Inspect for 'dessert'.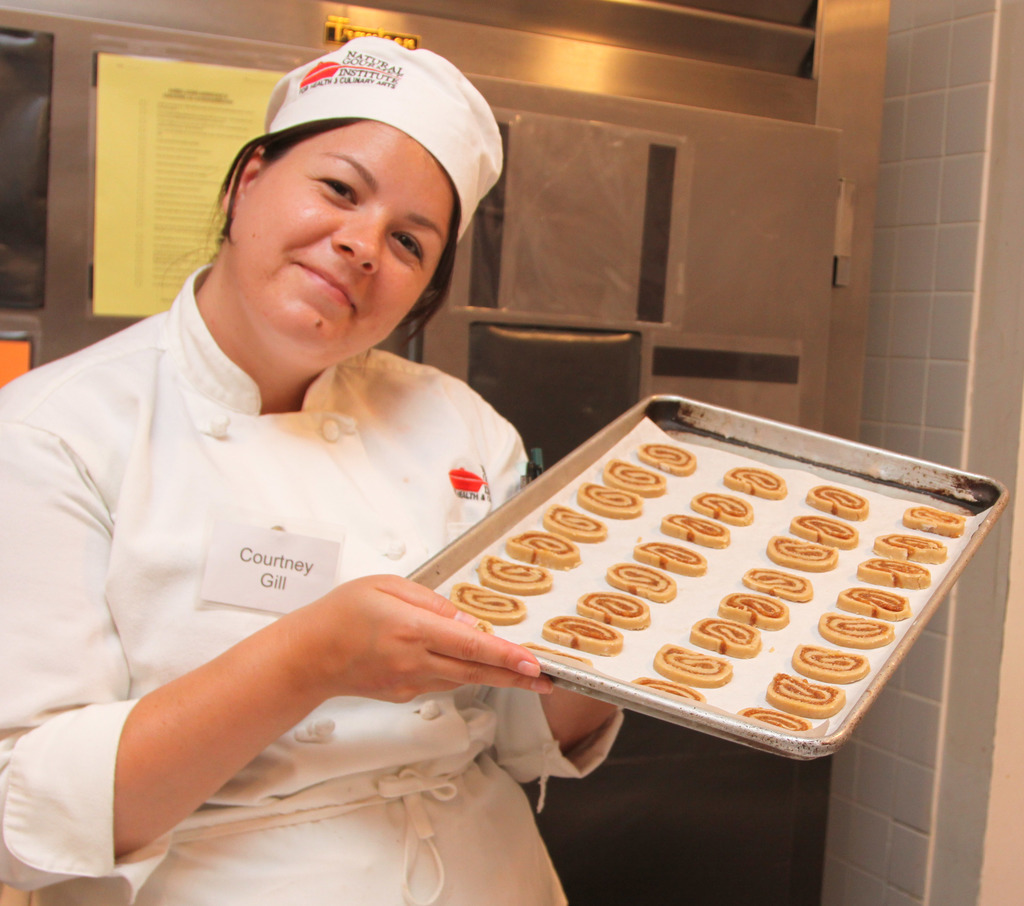
Inspection: [810, 487, 877, 517].
